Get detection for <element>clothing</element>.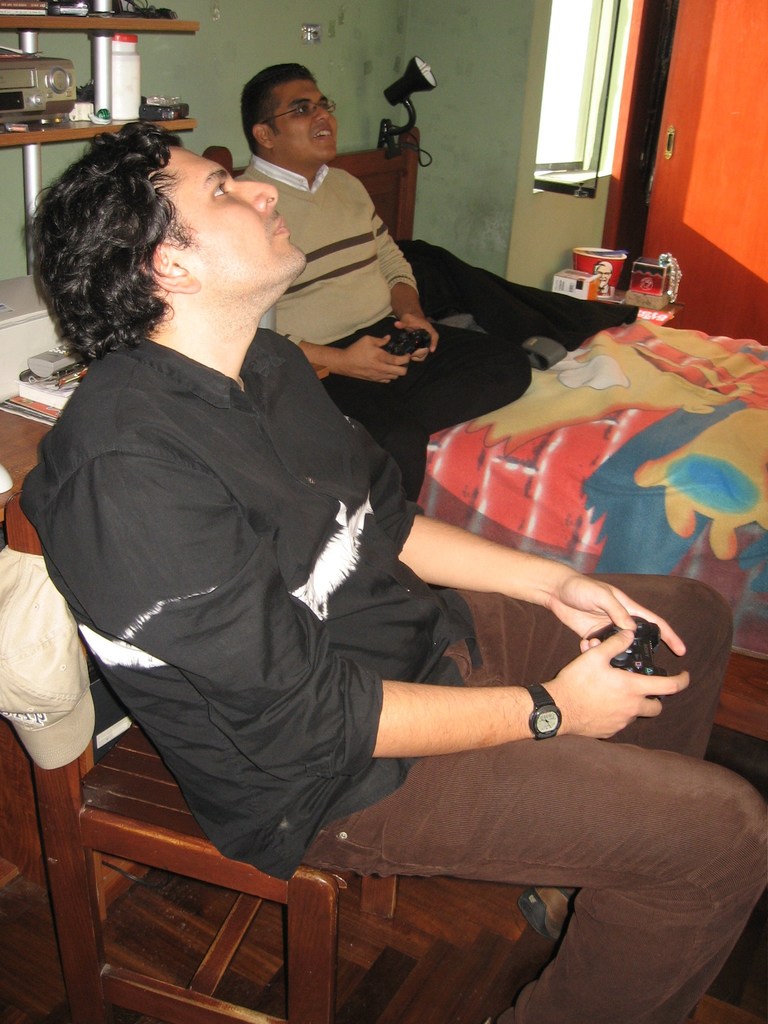
Detection: box=[239, 154, 417, 348].
